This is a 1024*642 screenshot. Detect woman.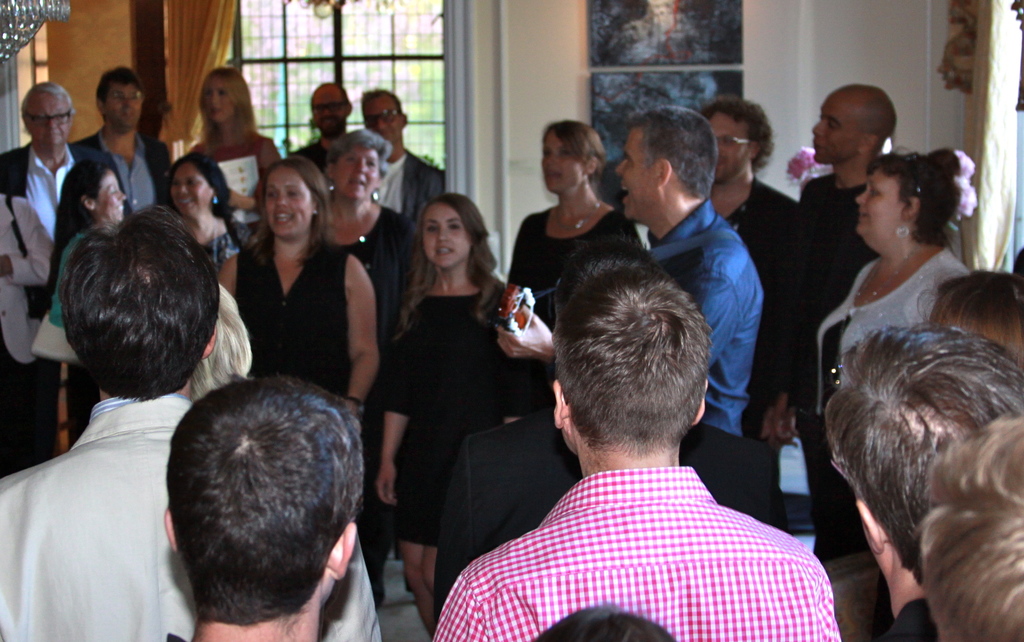
[left=164, top=154, right=266, bottom=264].
